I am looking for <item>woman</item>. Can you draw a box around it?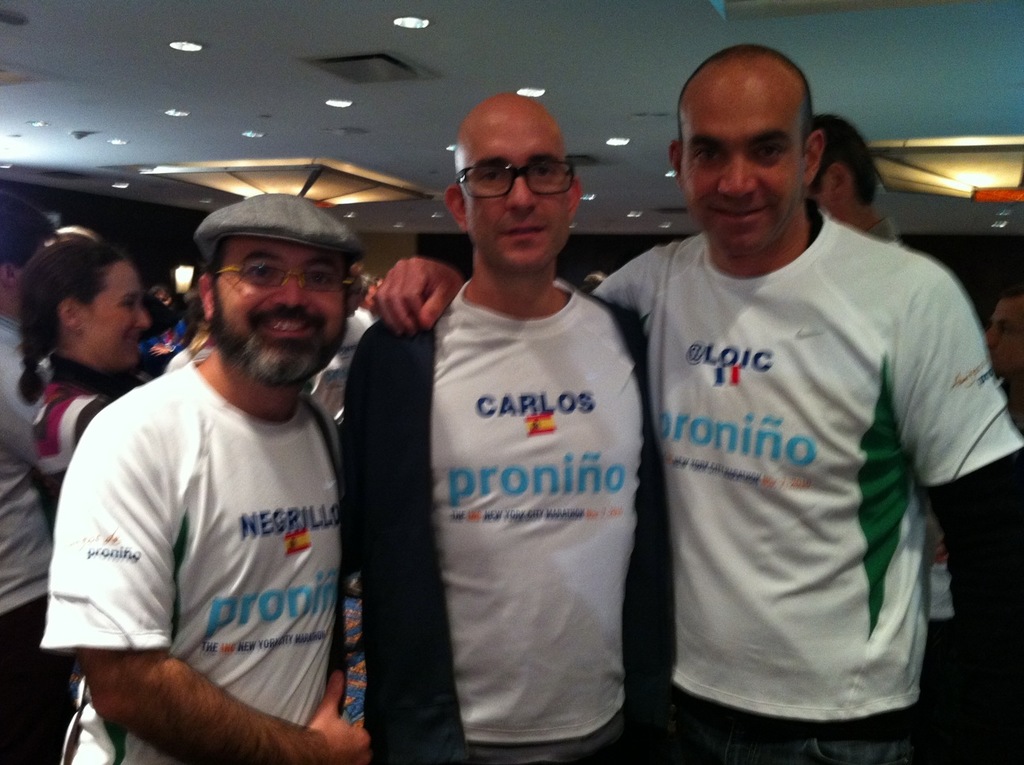
Sure, the bounding box is [left=12, top=228, right=178, bottom=531].
